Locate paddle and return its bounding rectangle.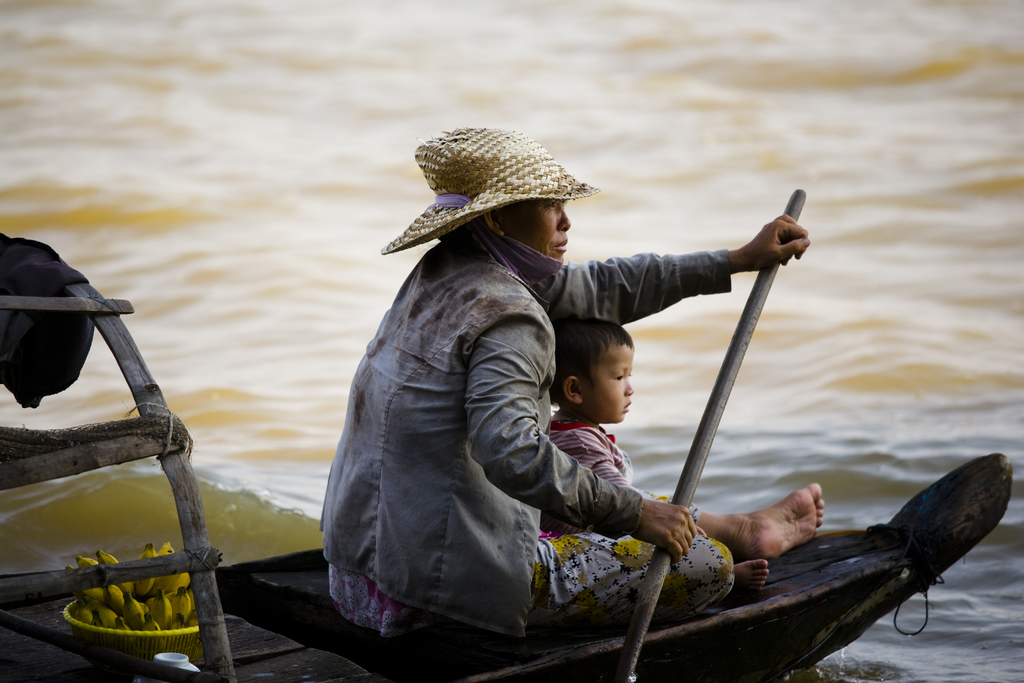
select_region(618, 188, 808, 682).
